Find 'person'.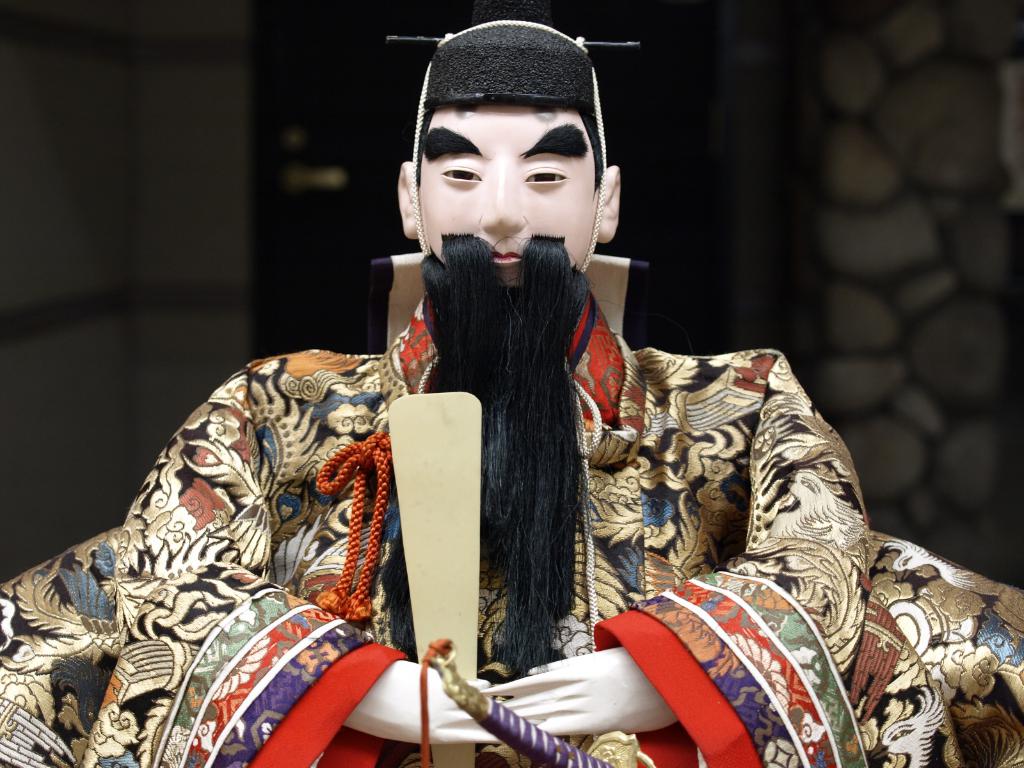
box=[86, 61, 920, 752].
